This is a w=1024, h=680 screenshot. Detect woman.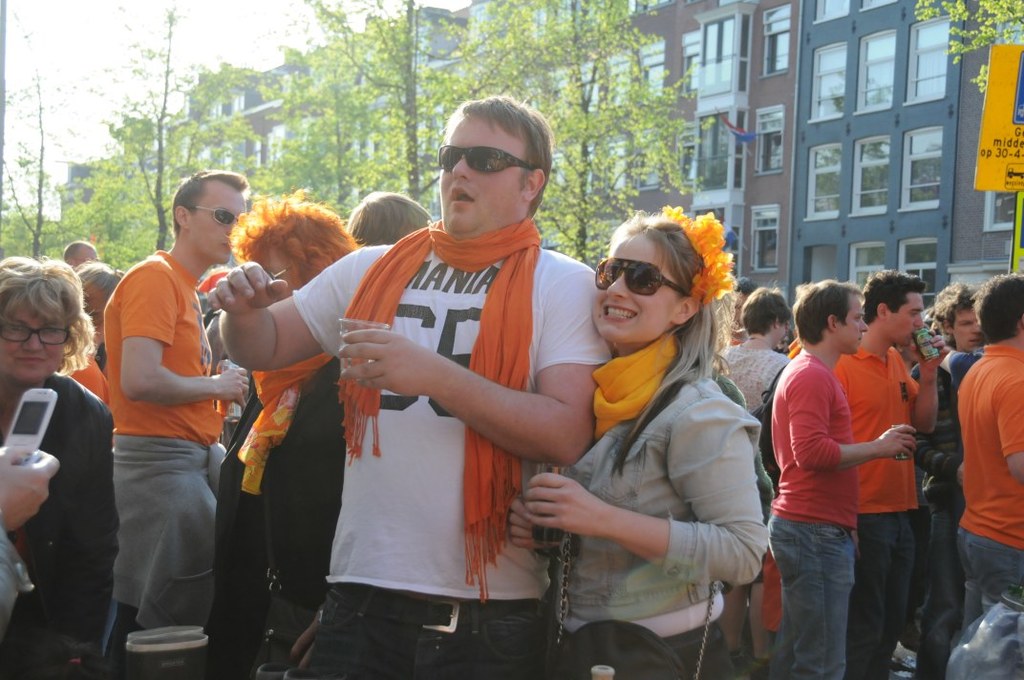
Rect(506, 194, 765, 679).
